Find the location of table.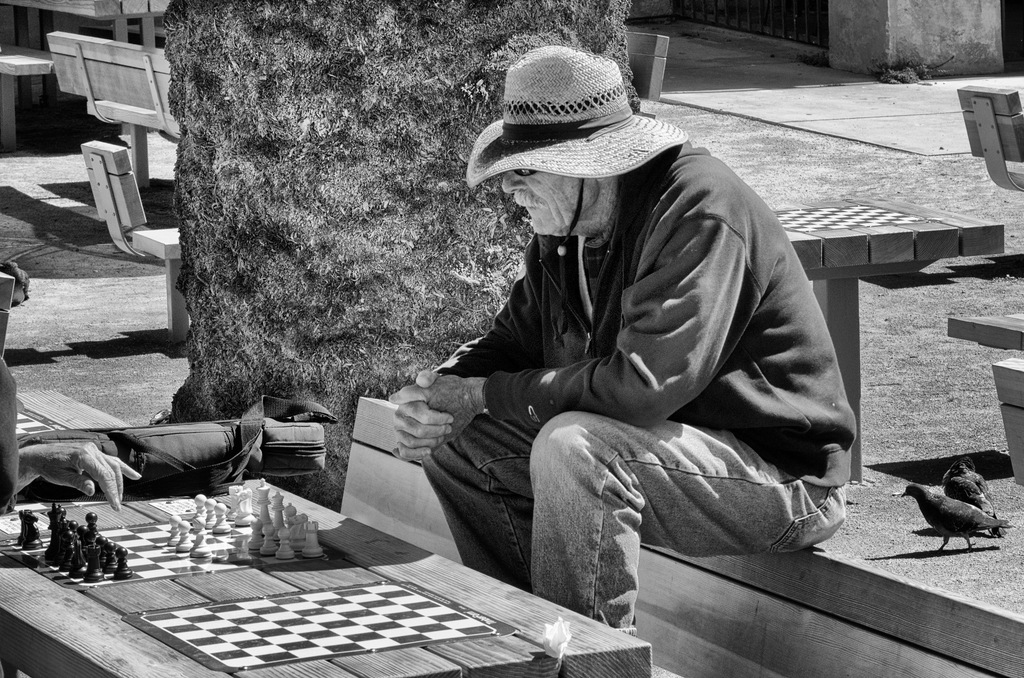
Location: bbox=[0, 481, 651, 677].
